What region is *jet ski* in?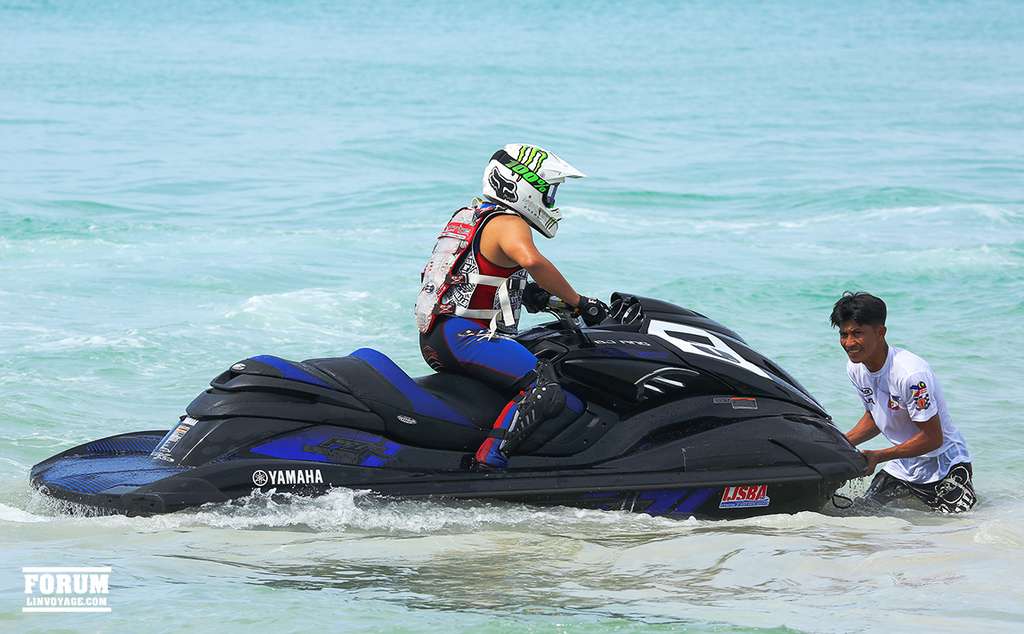
28 292 873 518.
